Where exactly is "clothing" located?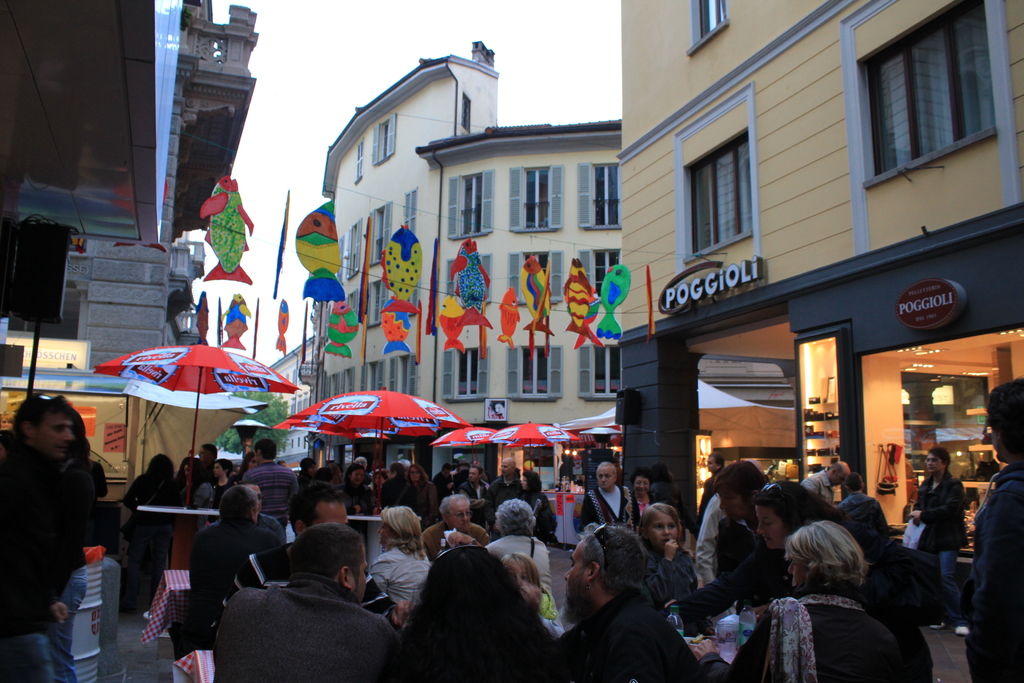
Its bounding box is region(493, 524, 558, 599).
